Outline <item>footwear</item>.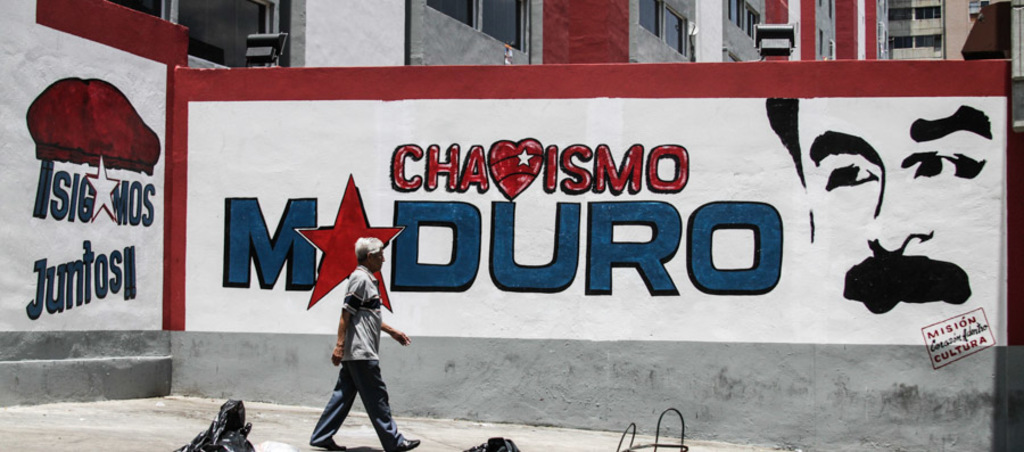
Outline: region(315, 436, 344, 451).
